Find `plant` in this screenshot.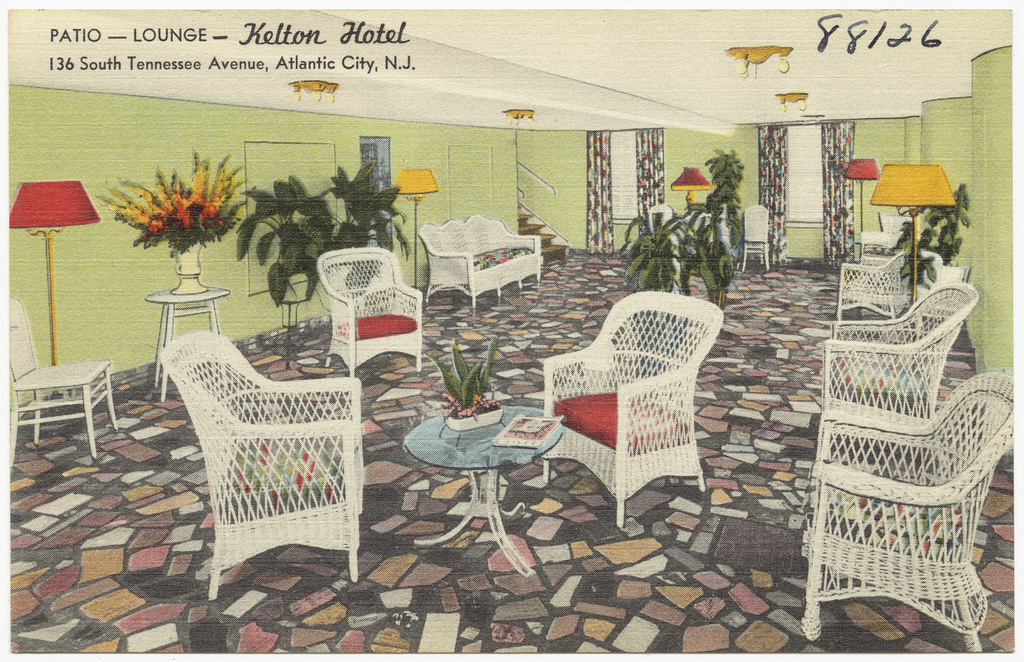
The bounding box for `plant` is 217 170 342 312.
